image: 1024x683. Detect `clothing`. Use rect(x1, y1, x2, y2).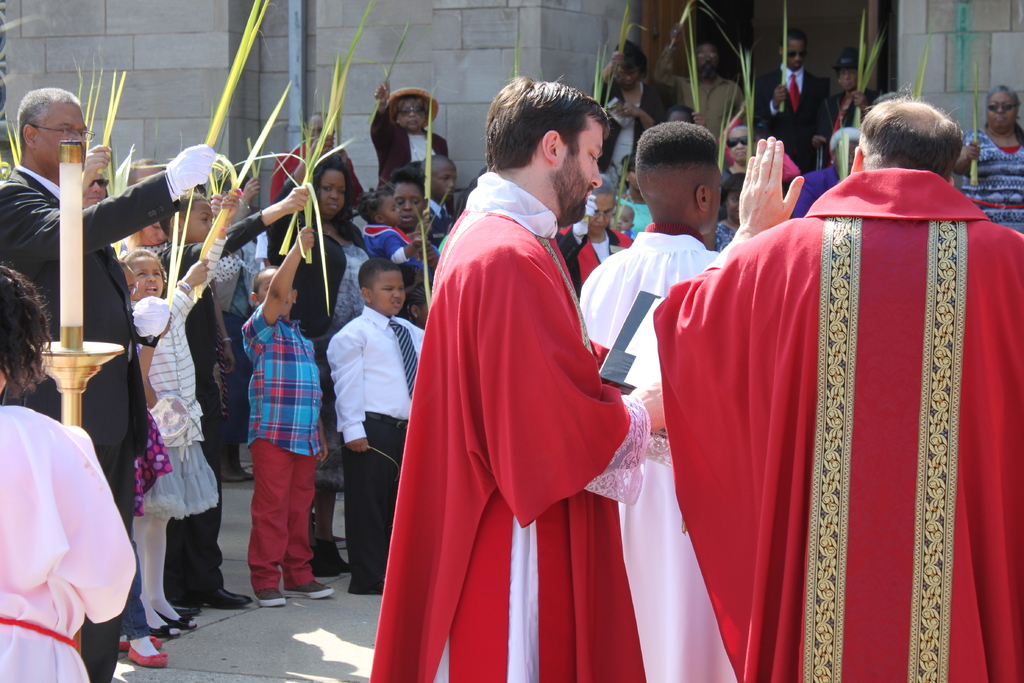
rect(710, 222, 735, 253).
